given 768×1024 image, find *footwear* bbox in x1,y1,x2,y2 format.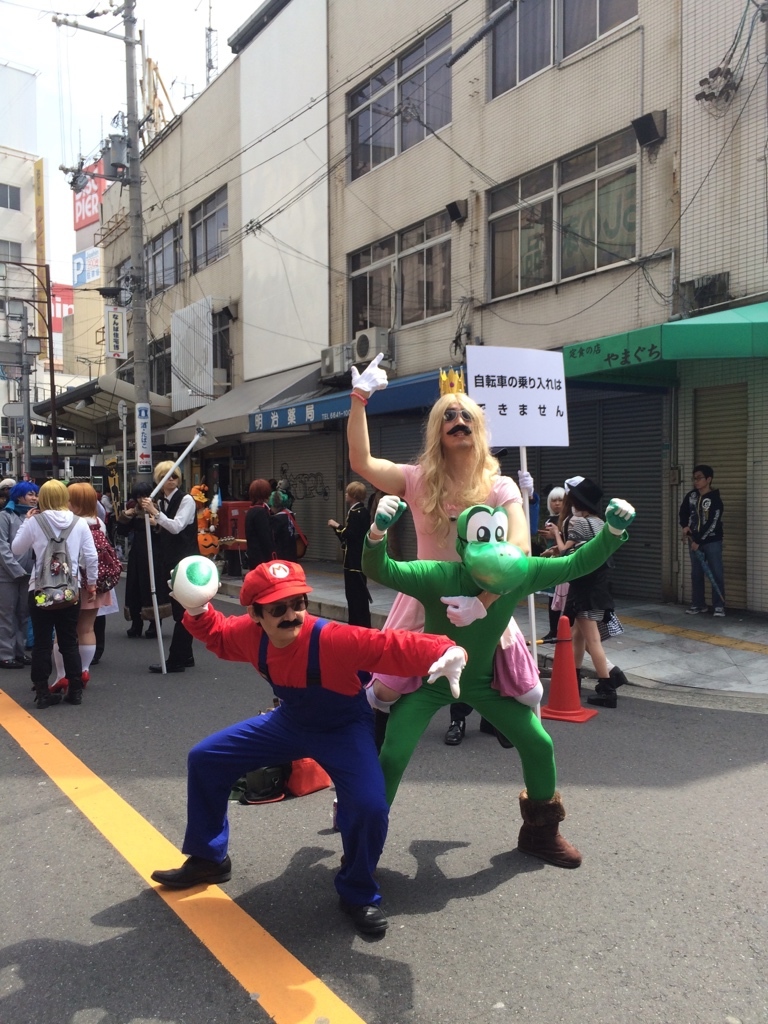
54,678,70,687.
